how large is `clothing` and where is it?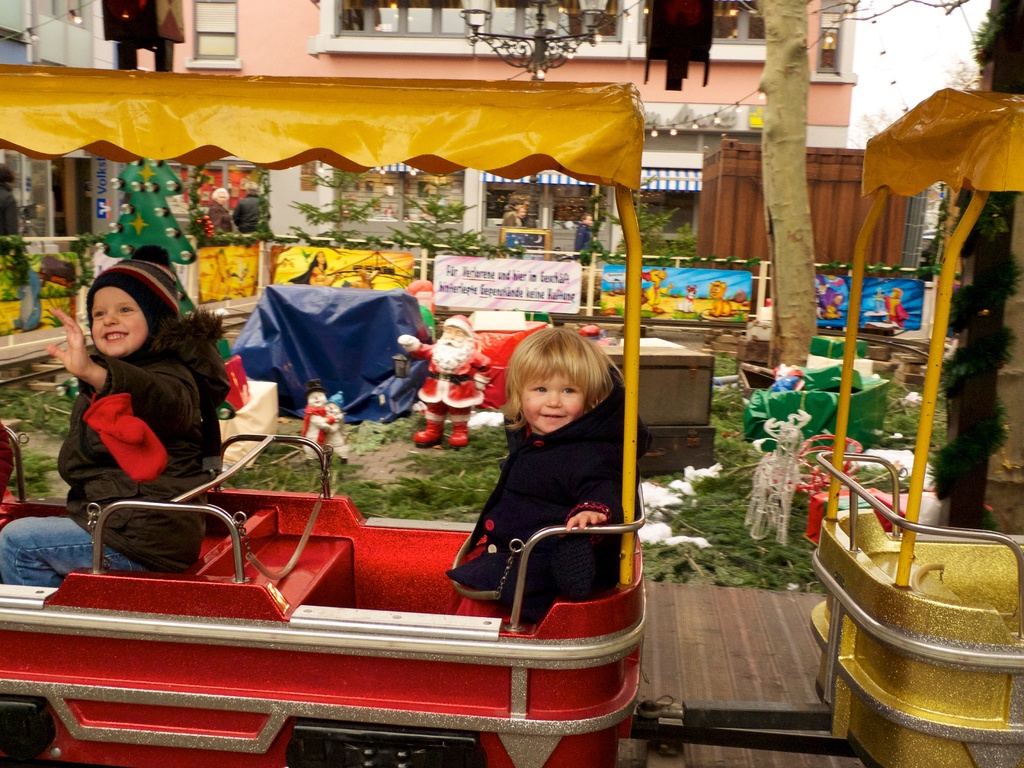
Bounding box: (442, 383, 659, 634).
